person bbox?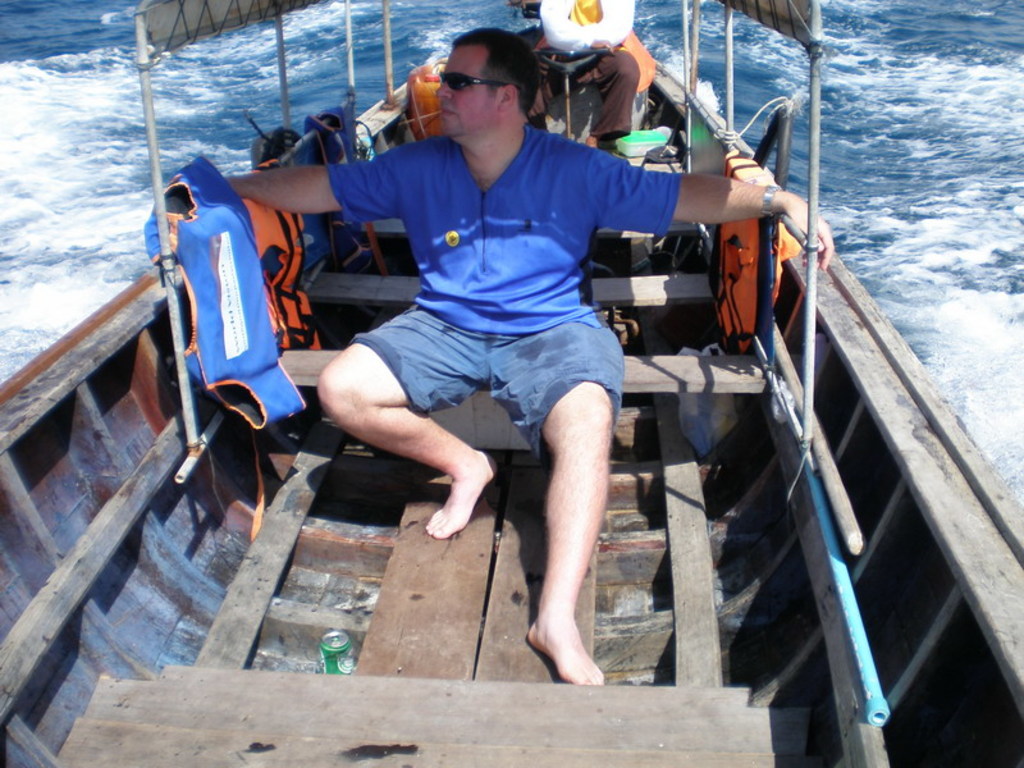
pyautogui.locateOnScreen(219, 22, 840, 695)
